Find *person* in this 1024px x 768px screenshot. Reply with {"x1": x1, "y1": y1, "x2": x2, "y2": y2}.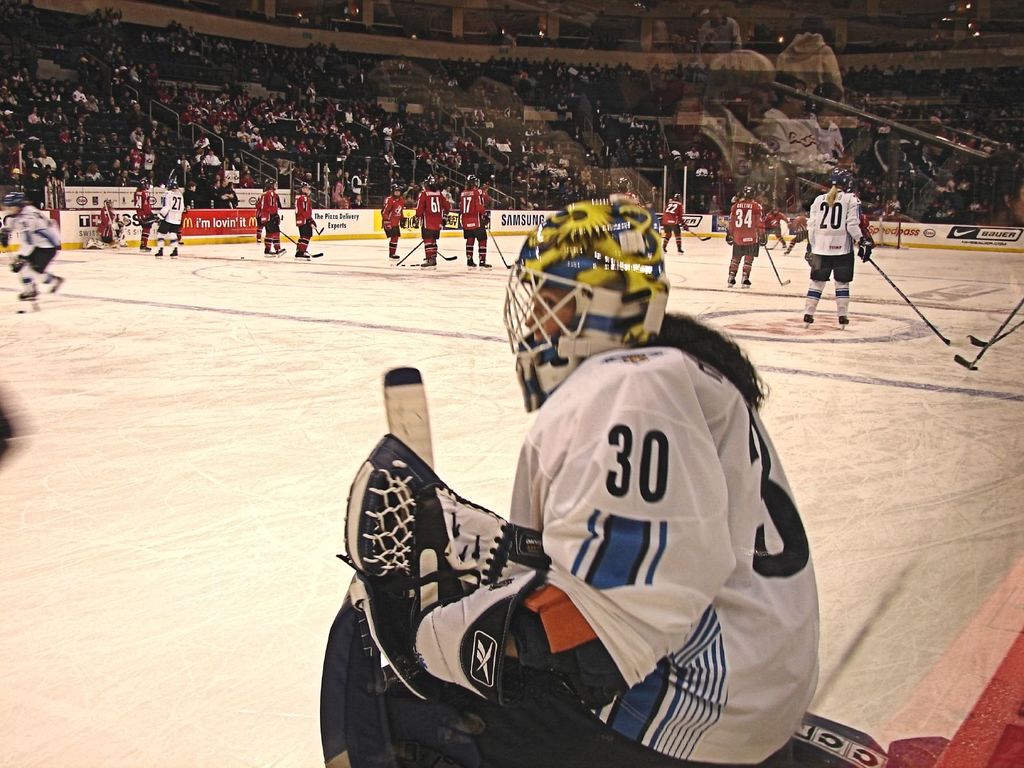
{"x1": 662, "y1": 191, "x2": 690, "y2": 254}.
